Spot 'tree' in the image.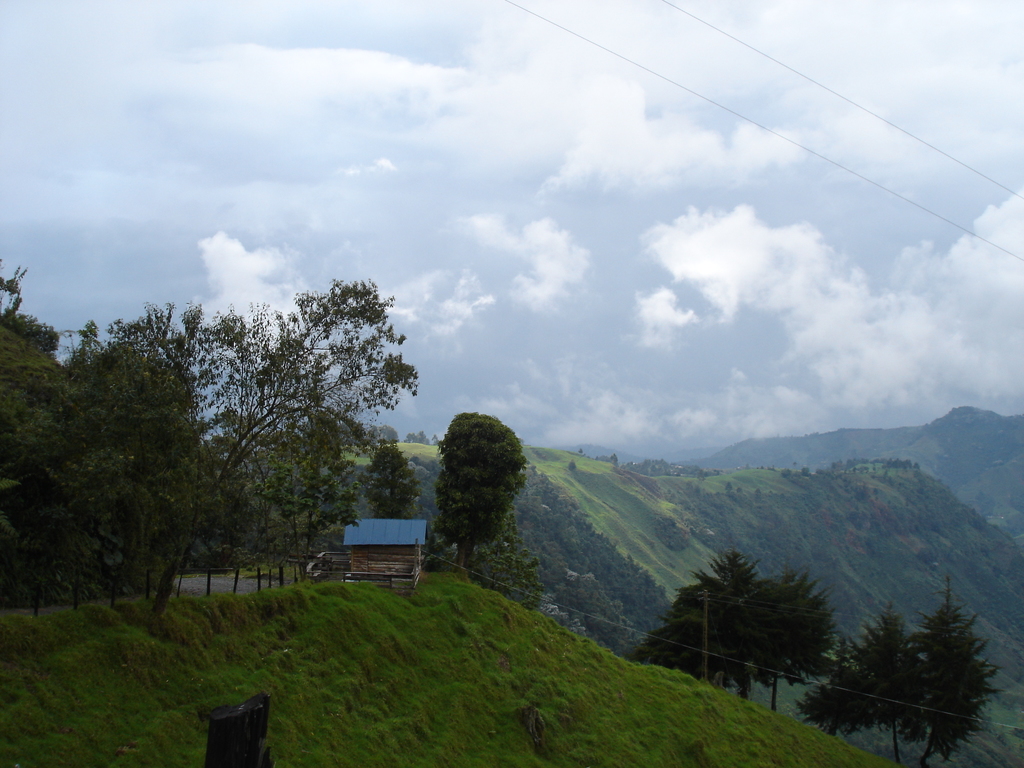
'tree' found at select_region(787, 587, 927, 767).
